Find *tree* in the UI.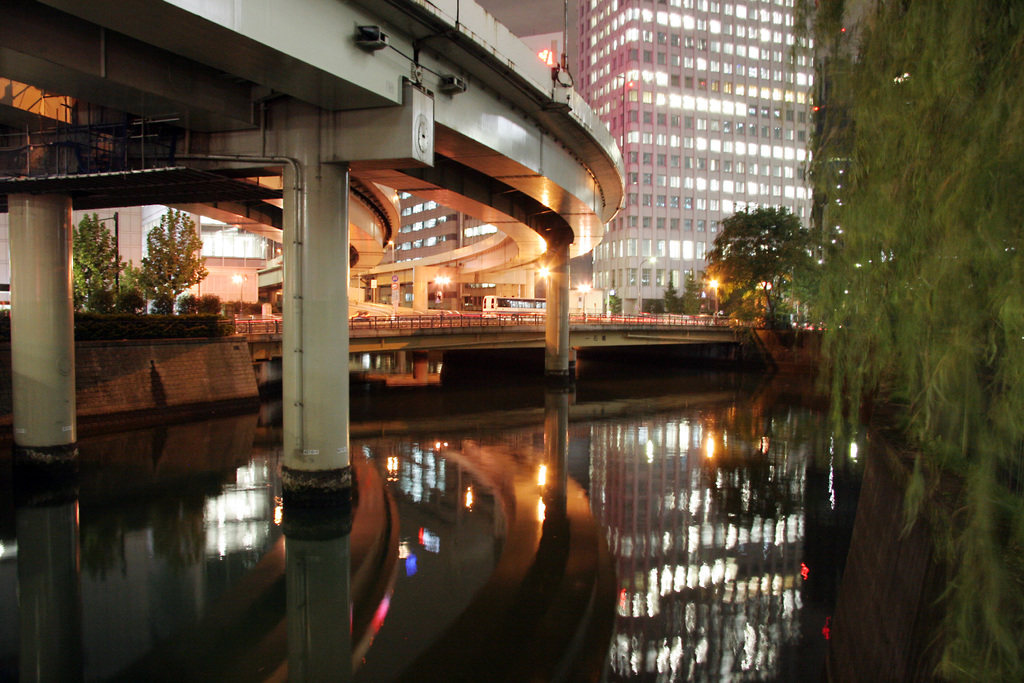
UI element at [639, 288, 676, 318].
